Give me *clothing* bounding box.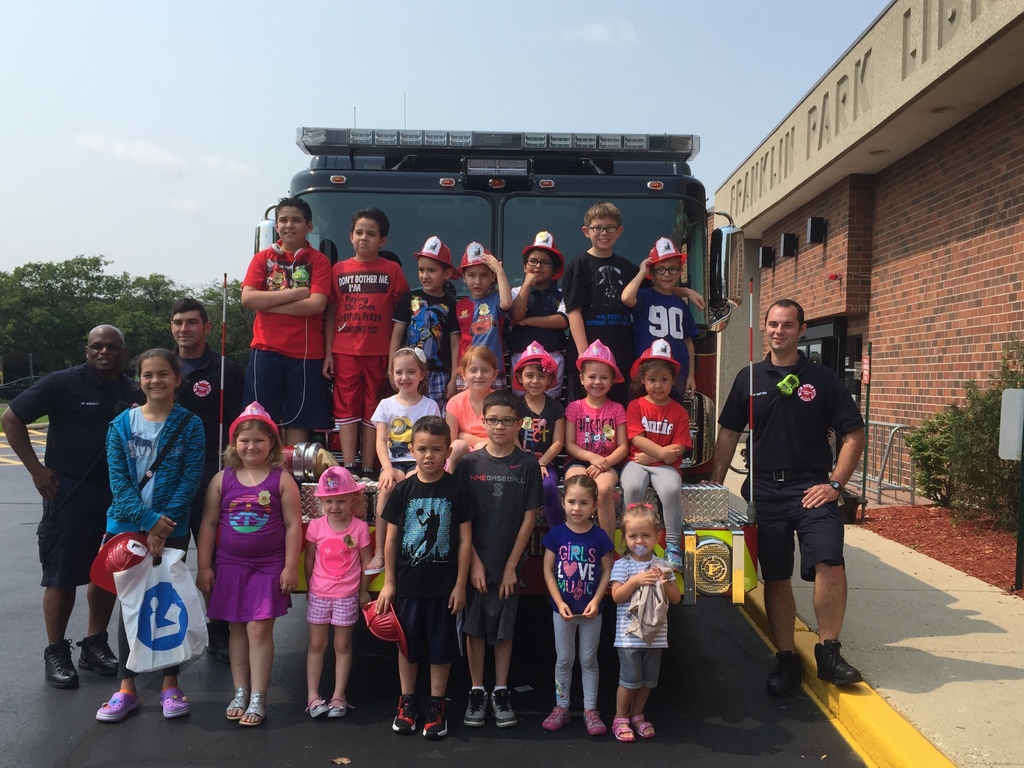
detection(565, 381, 626, 476).
